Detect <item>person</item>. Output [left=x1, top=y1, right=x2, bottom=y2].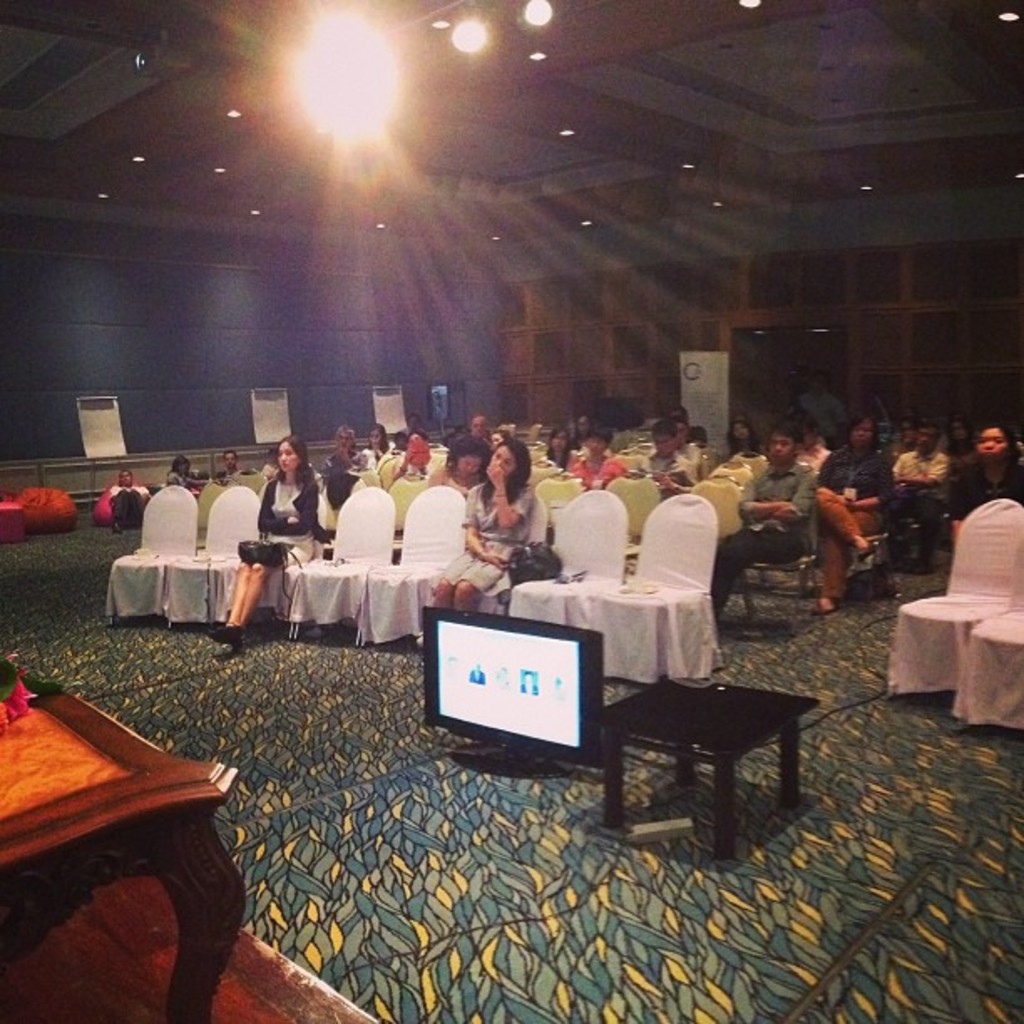
[left=542, top=423, right=579, bottom=463].
